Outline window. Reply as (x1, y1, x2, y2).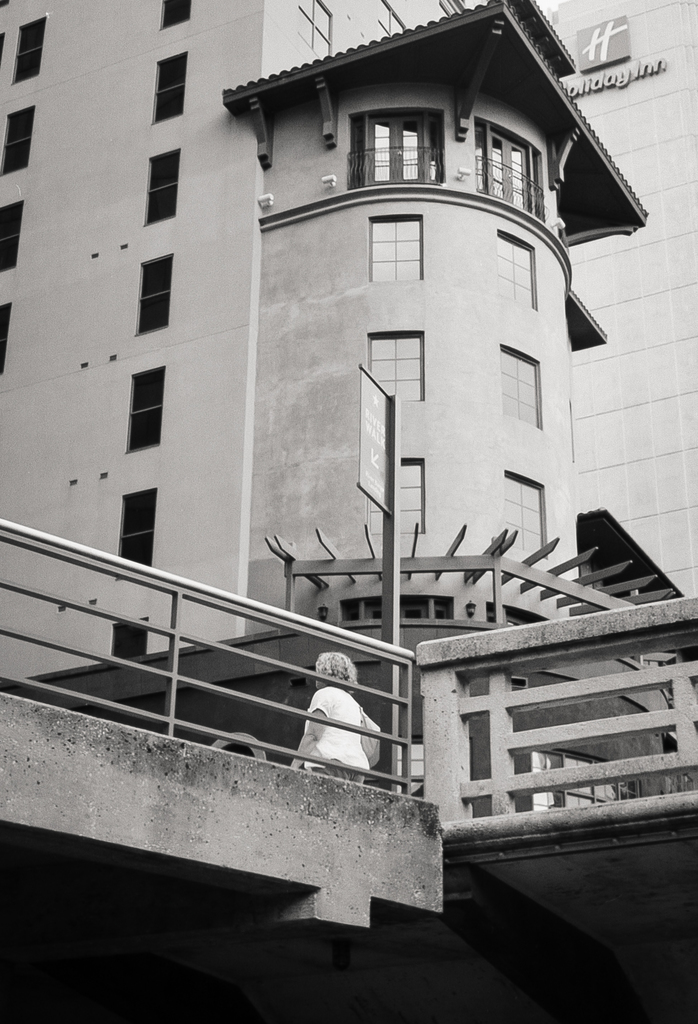
(151, 40, 184, 116).
